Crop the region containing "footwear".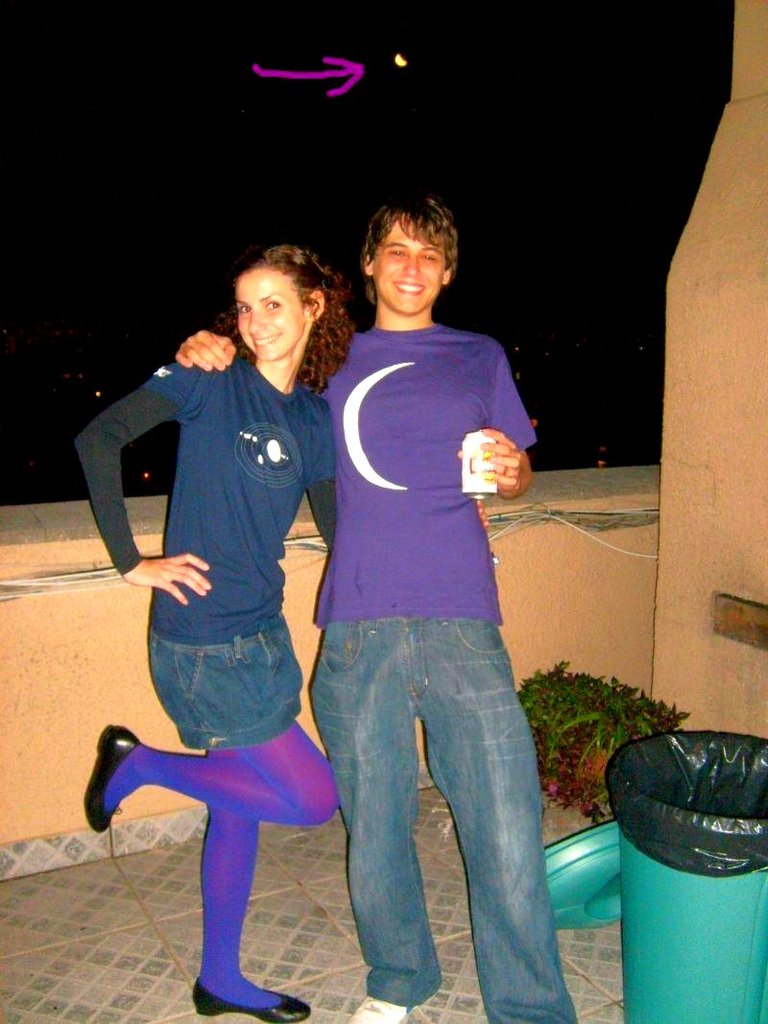
Crop region: 83, 726, 139, 835.
